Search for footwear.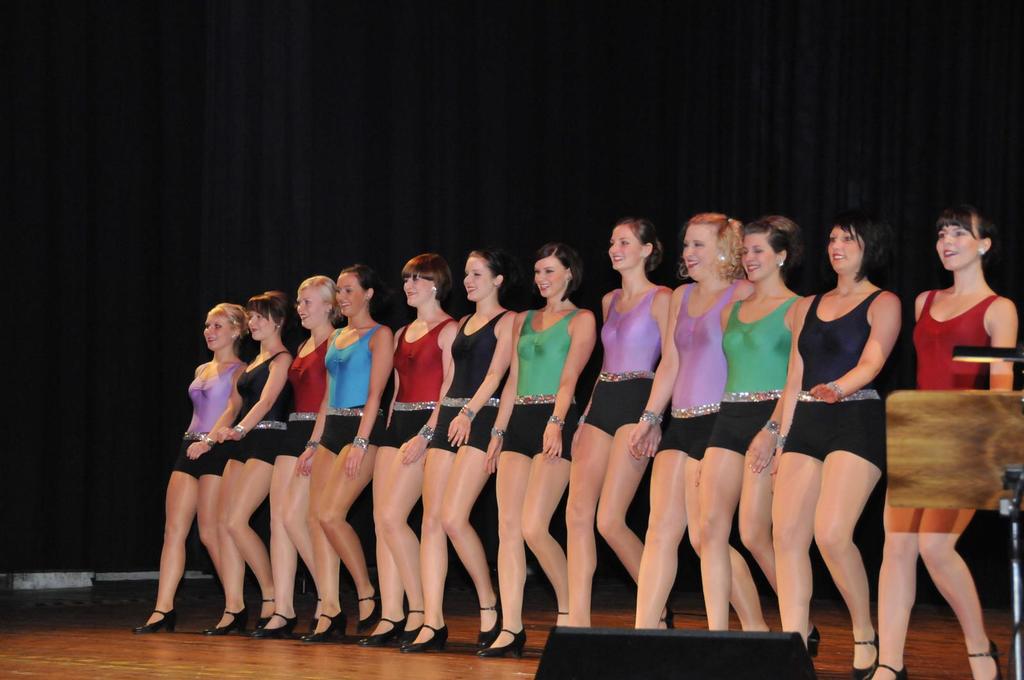
Found at (left=397, top=603, right=422, bottom=640).
